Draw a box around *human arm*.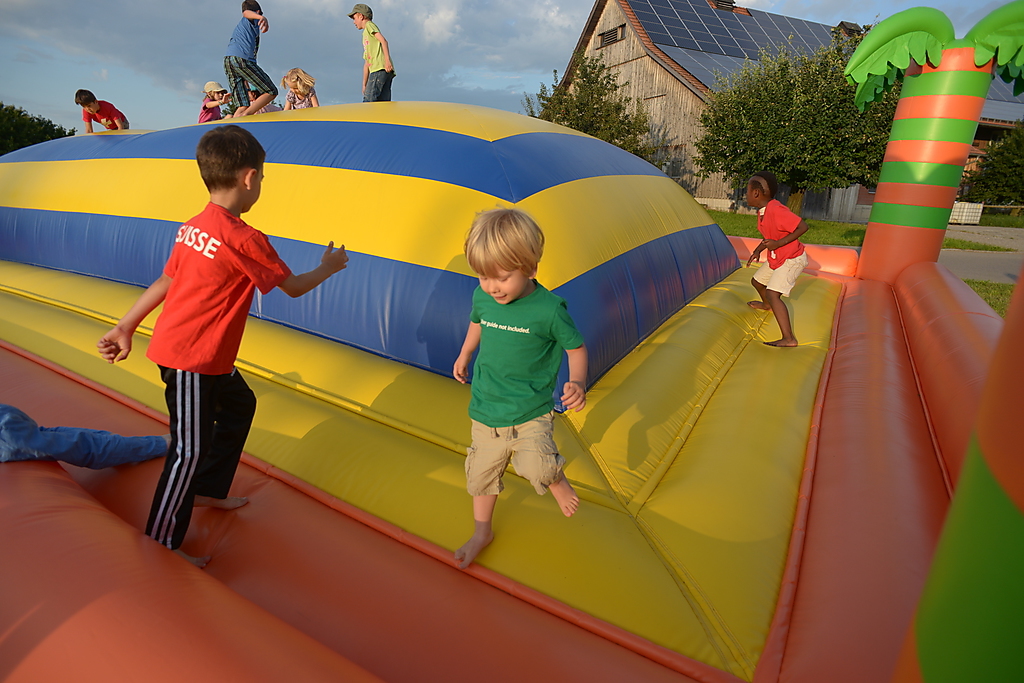
box(306, 87, 317, 107).
